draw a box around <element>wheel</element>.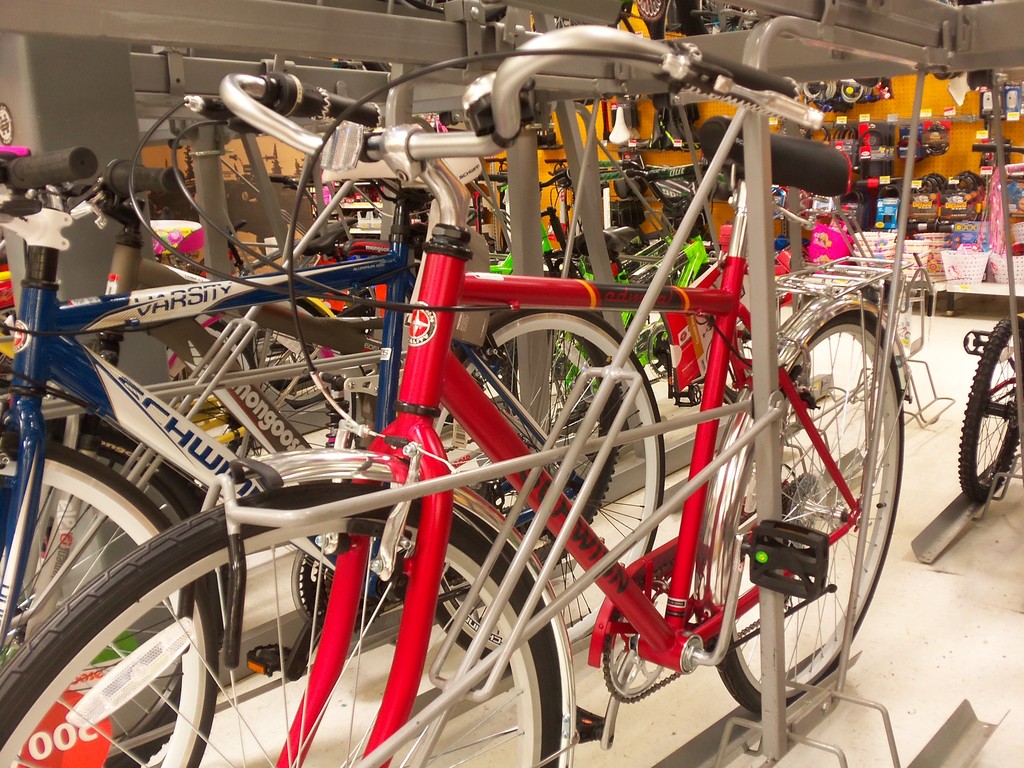
detection(844, 76, 868, 107).
